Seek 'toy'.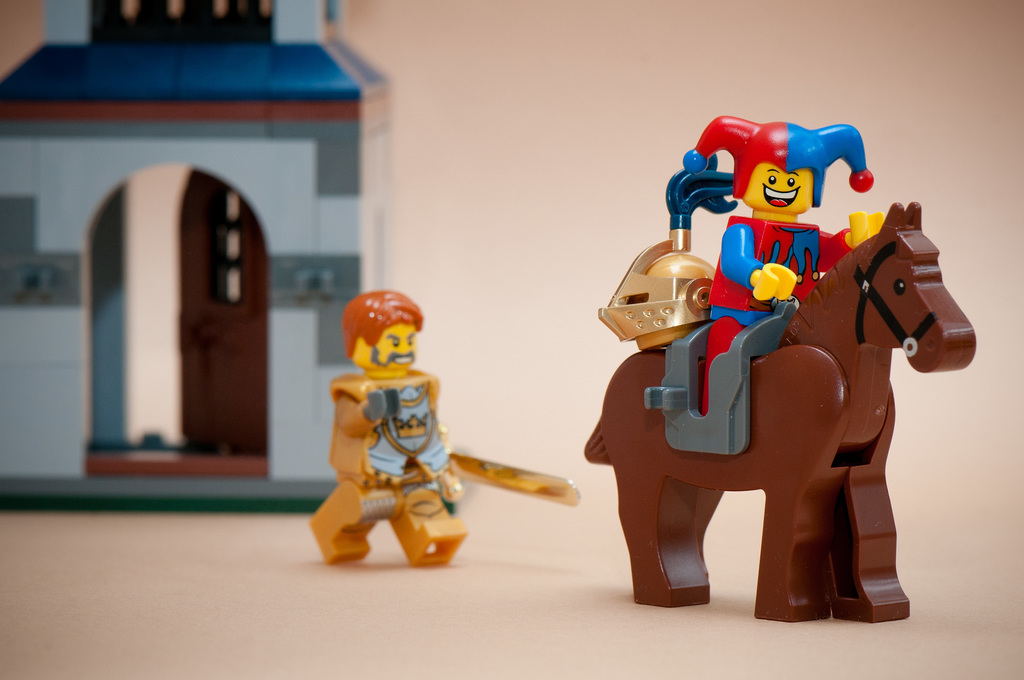
595 150 737 352.
